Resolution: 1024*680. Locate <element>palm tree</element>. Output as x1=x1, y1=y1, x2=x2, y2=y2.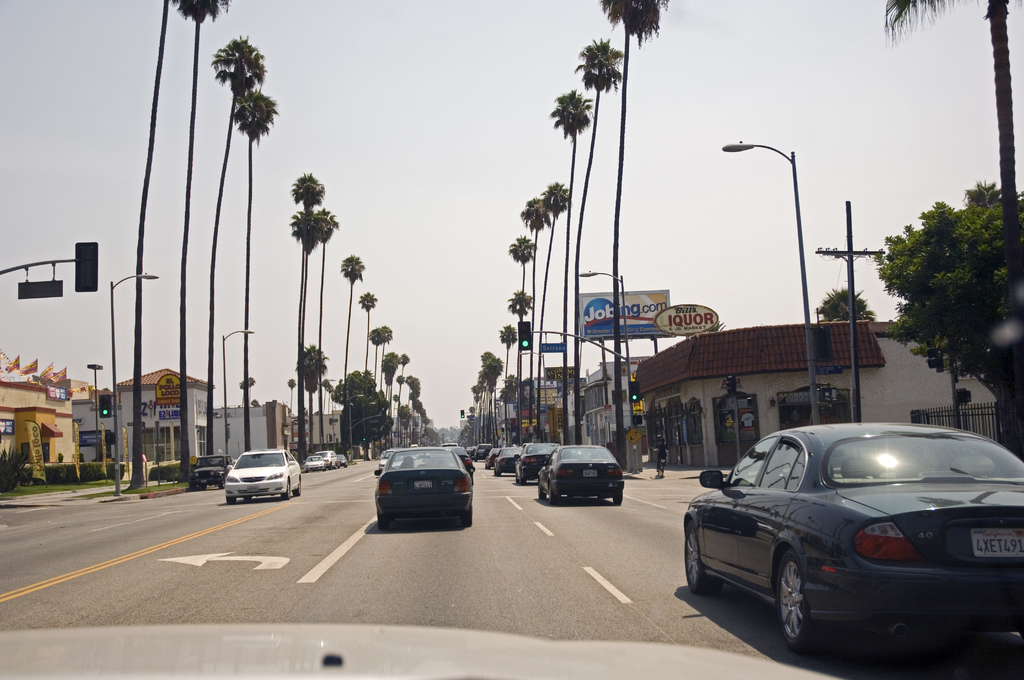
x1=477, y1=325, x2=513, y2=420.
